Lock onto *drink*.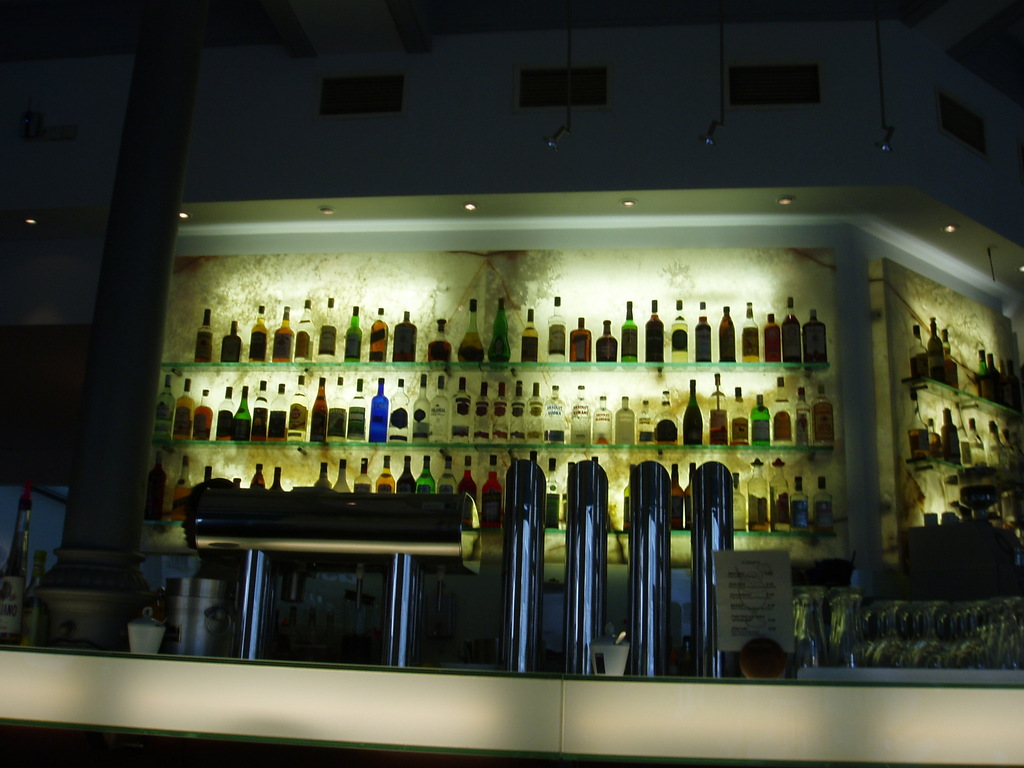
Locked: box=[221, 318, 241, 361].
